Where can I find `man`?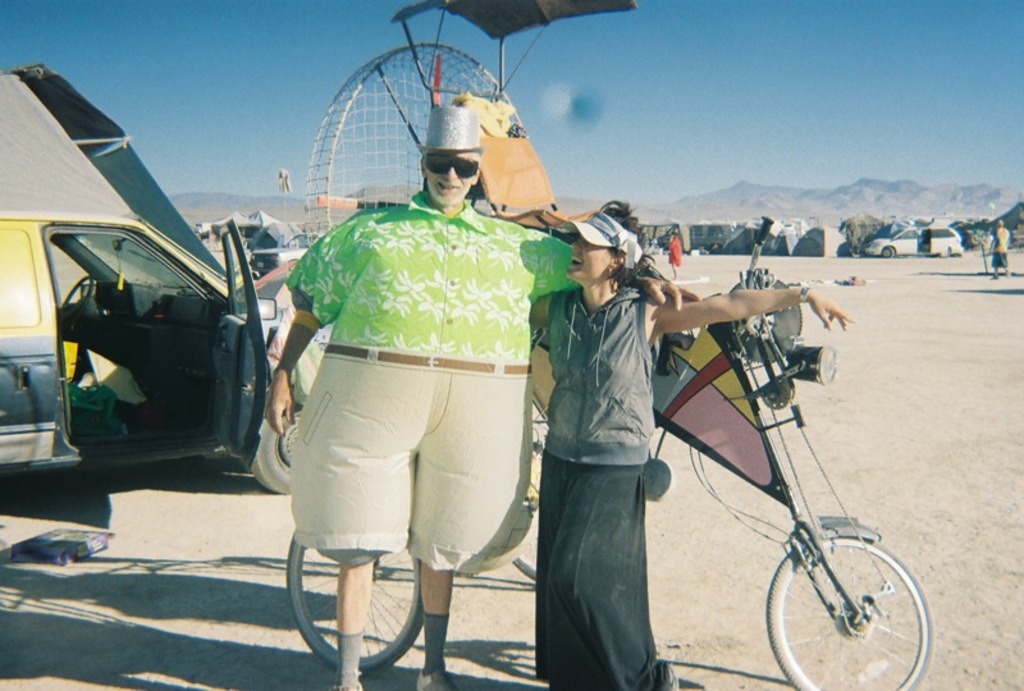
You can find it at 262 99 701 690.
